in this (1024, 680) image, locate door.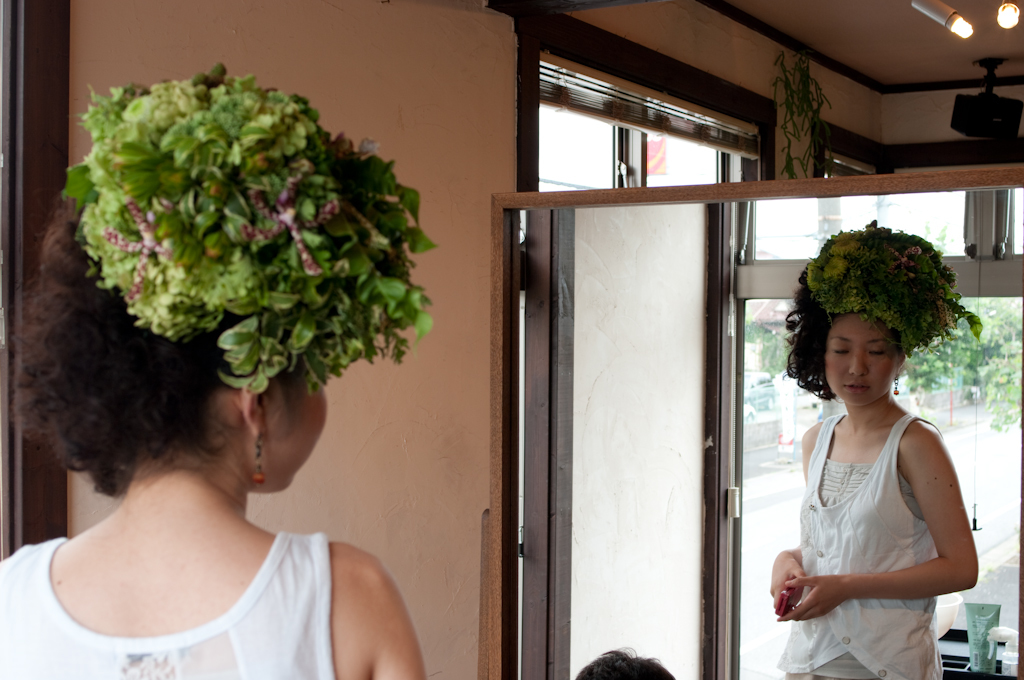
Bounding box: <bbox>520, 201, 736, 679</bbox>.
